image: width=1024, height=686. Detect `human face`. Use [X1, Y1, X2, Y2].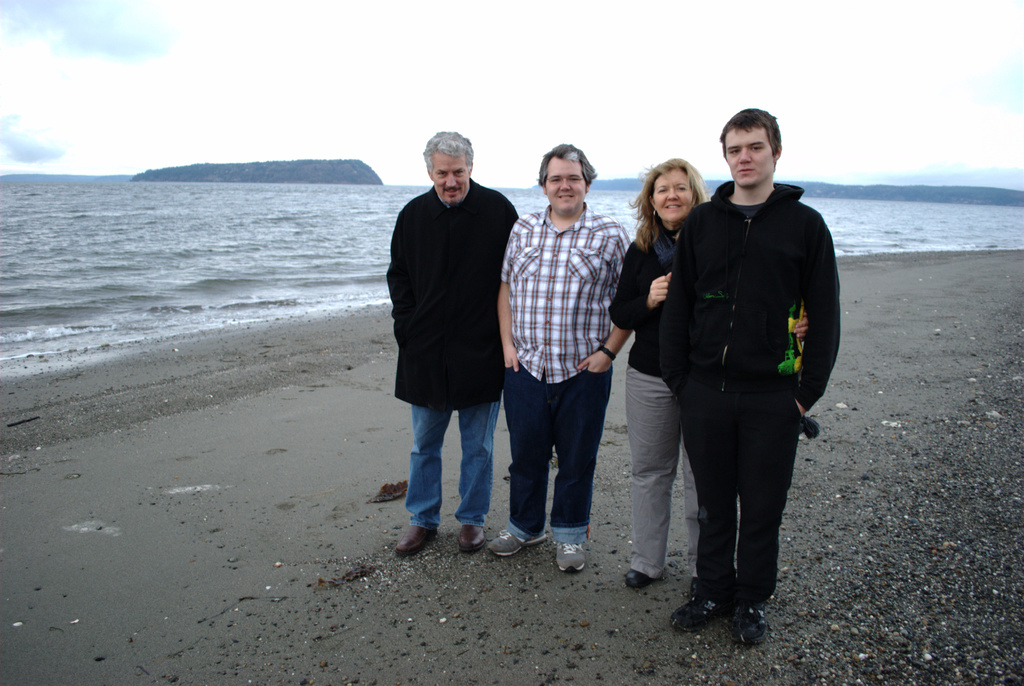
[543, 158, 589, 209].
